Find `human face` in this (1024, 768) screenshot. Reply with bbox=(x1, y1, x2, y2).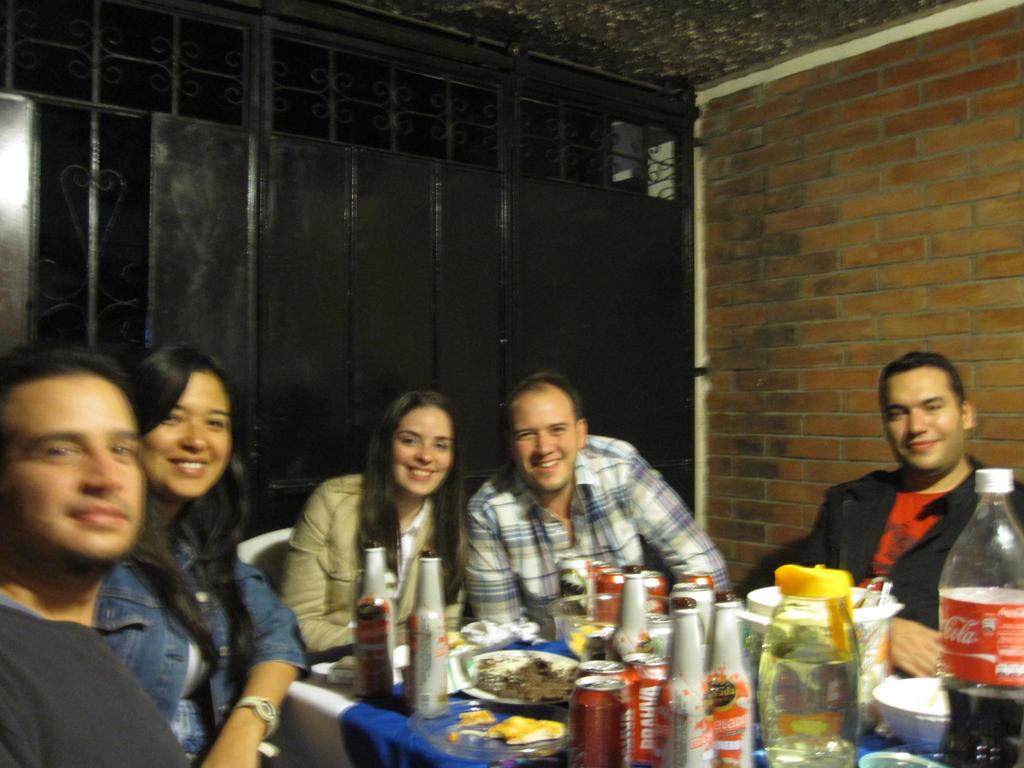
bbox=(394, 403, 456, 499).
